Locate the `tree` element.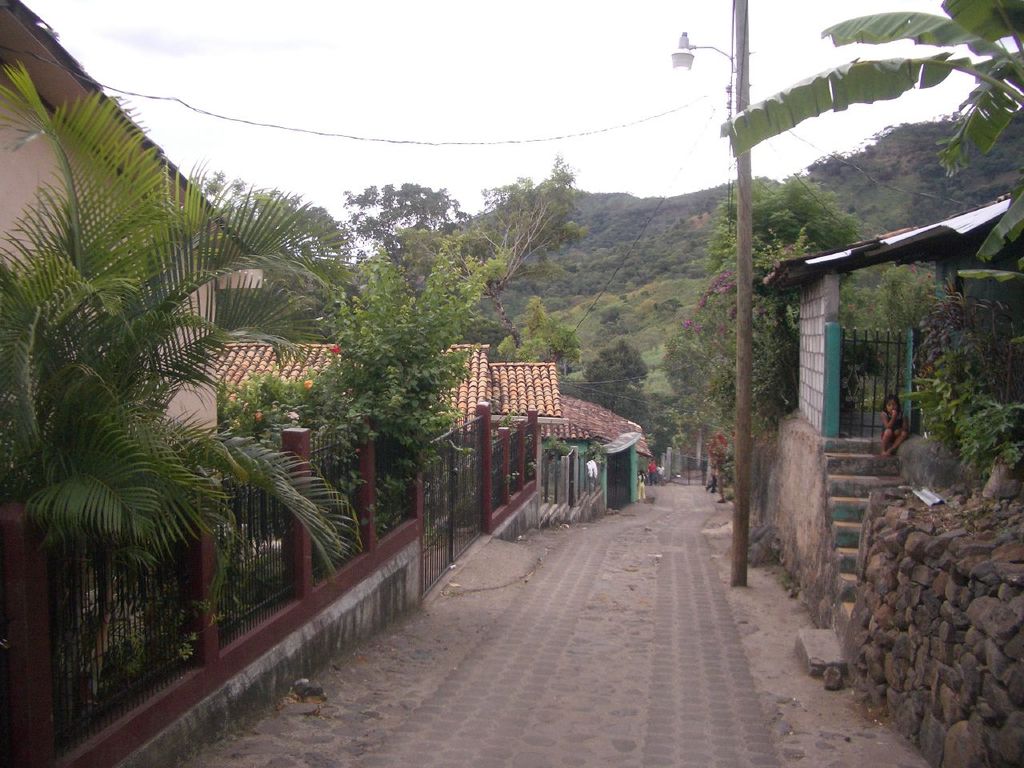
Element bbox: (x1=390, y1=148, x2=583, y2=359).
